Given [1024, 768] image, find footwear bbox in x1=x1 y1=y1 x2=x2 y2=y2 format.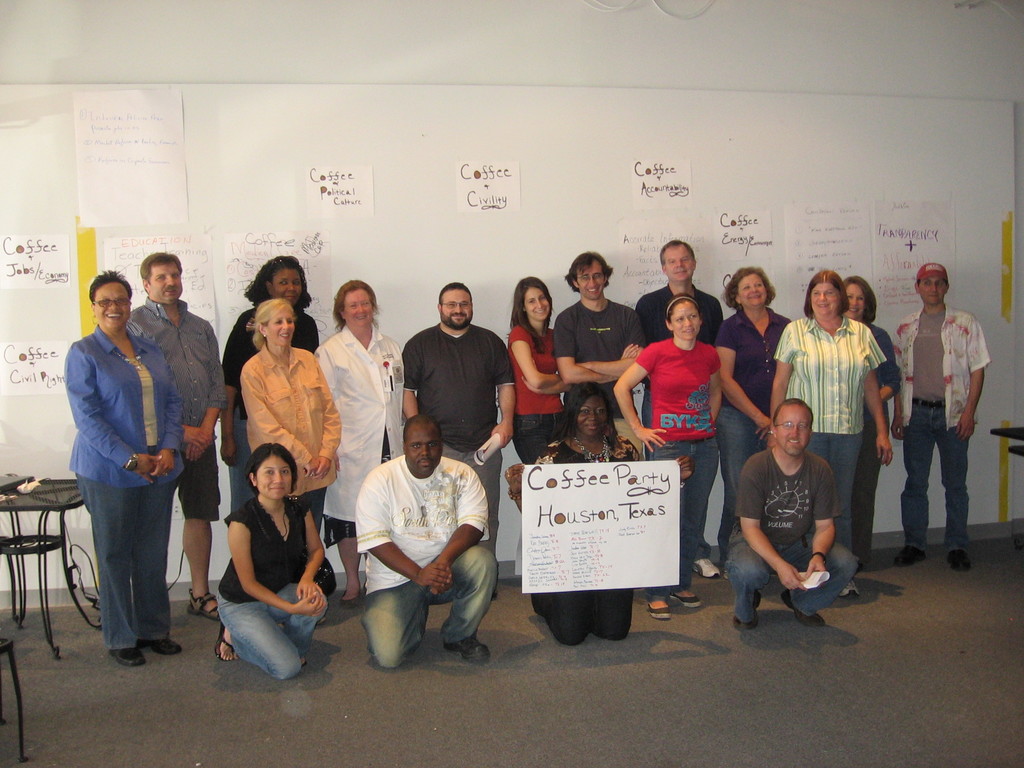
x1=948 y1=551 x2=975 y2=571.
